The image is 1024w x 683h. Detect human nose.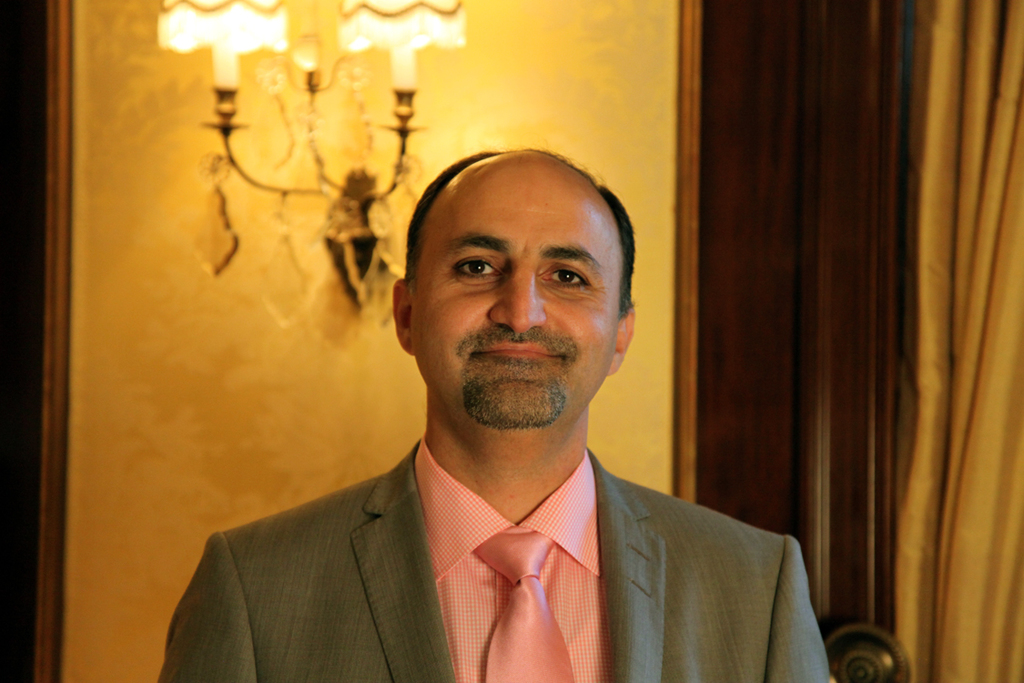
Detection: 492,270,547,331.
